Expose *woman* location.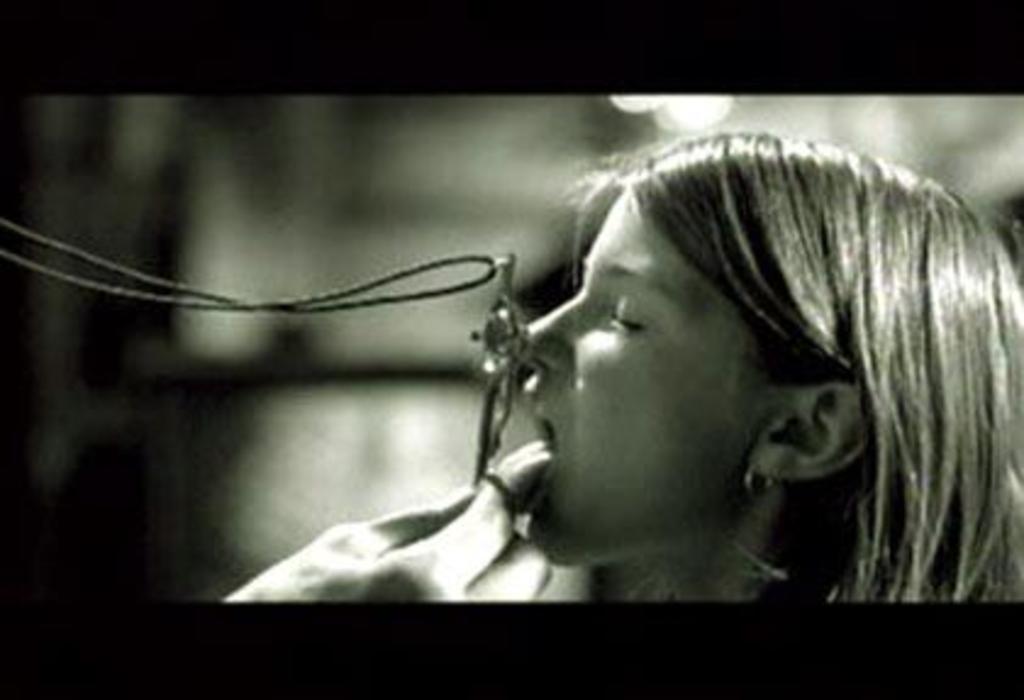
Exposed at x1=488 y1=112 x2=1022 y2=605.
